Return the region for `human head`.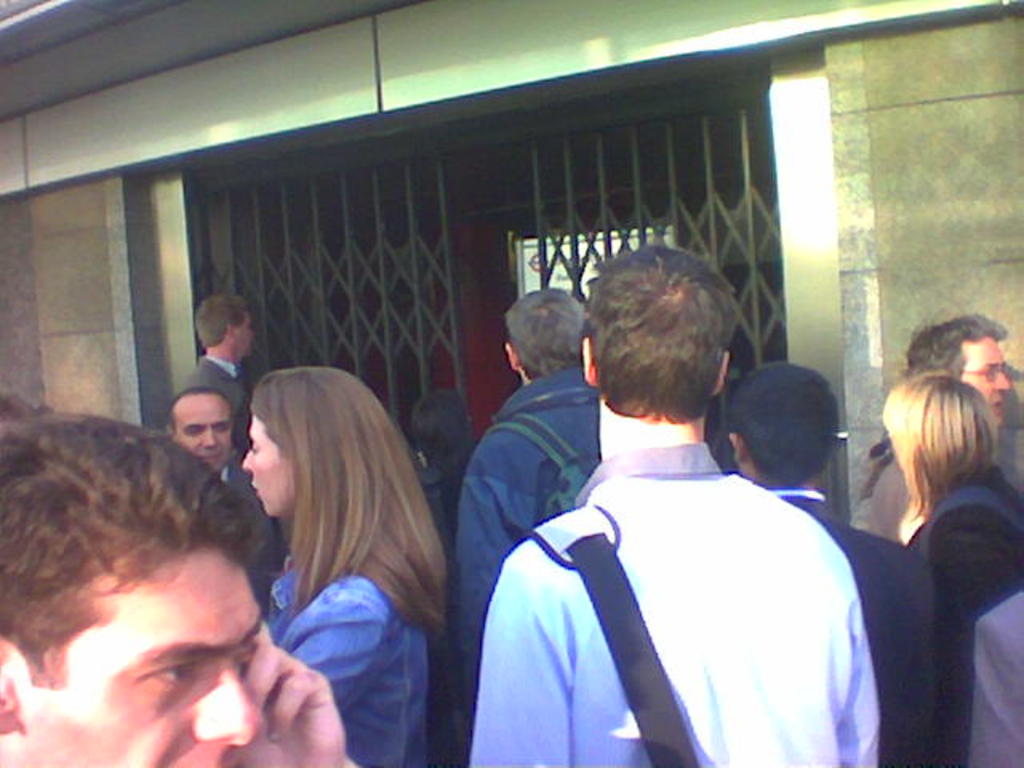
<box>240,370,387,520</box>.
